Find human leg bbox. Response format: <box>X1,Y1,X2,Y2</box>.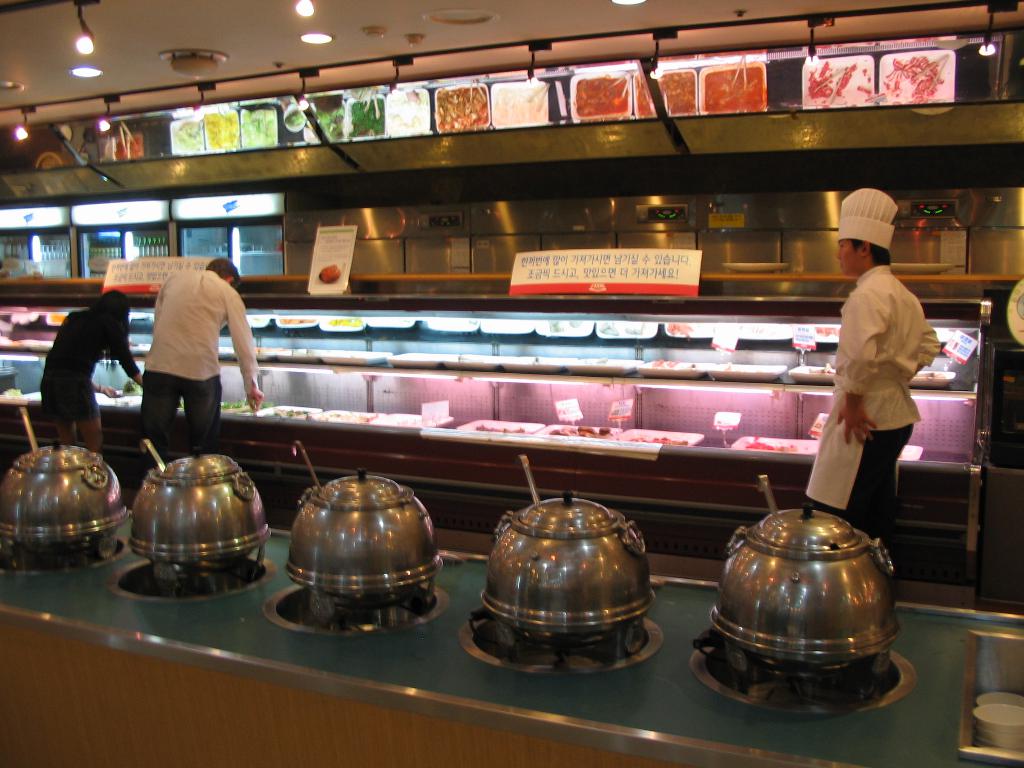
<box>835,441,888,536</box>.
